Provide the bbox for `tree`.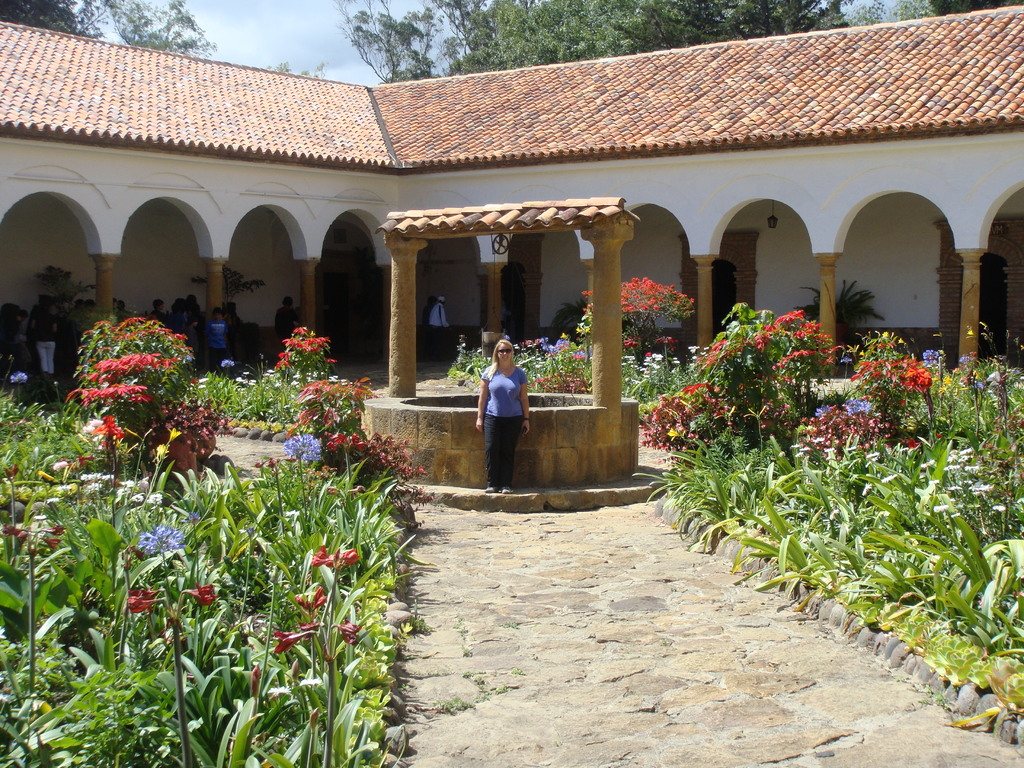
region(0, 0, 111, 45).
